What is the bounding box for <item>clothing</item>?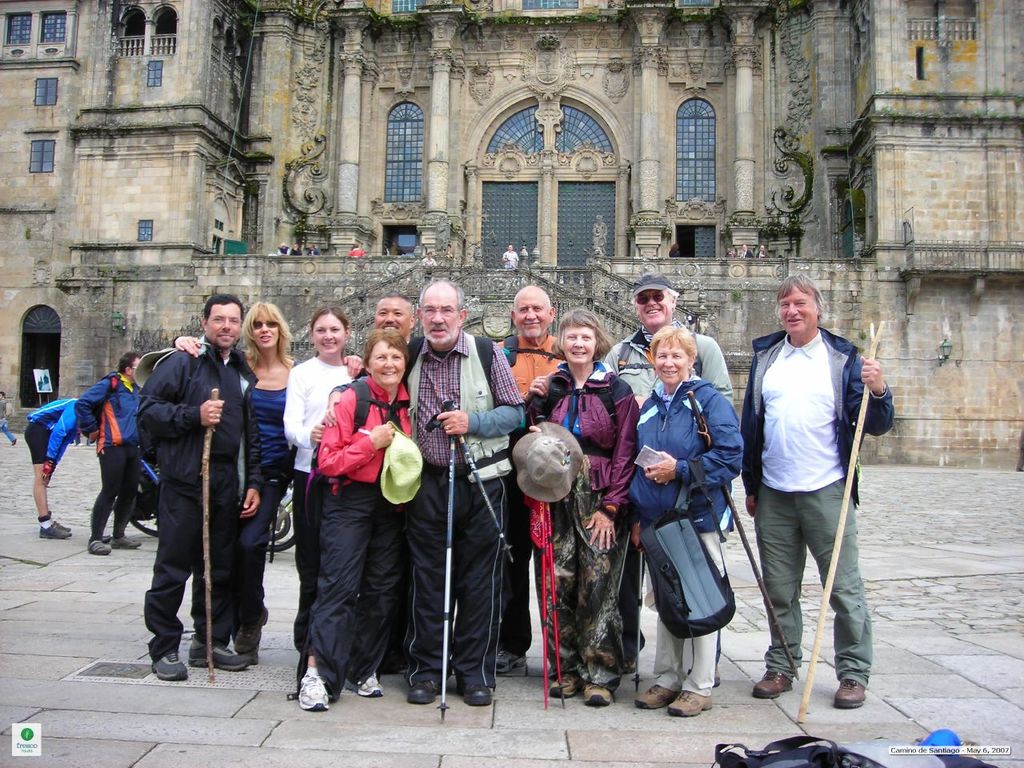
bbox=[408, 470, 510, 678].
